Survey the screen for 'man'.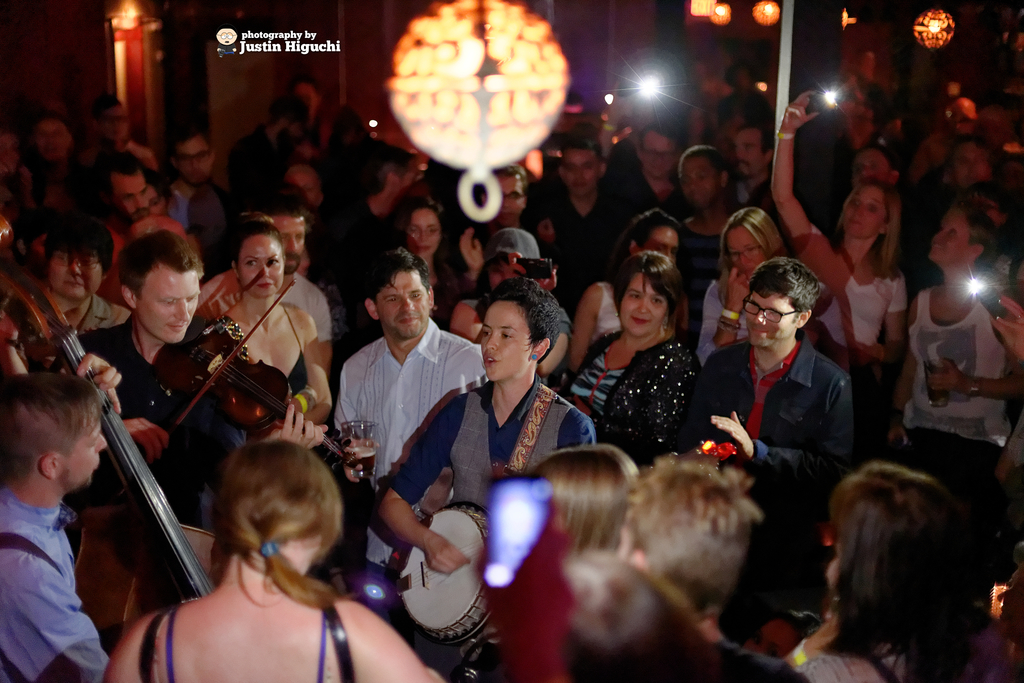
Survey found: [614,122,702,238].
